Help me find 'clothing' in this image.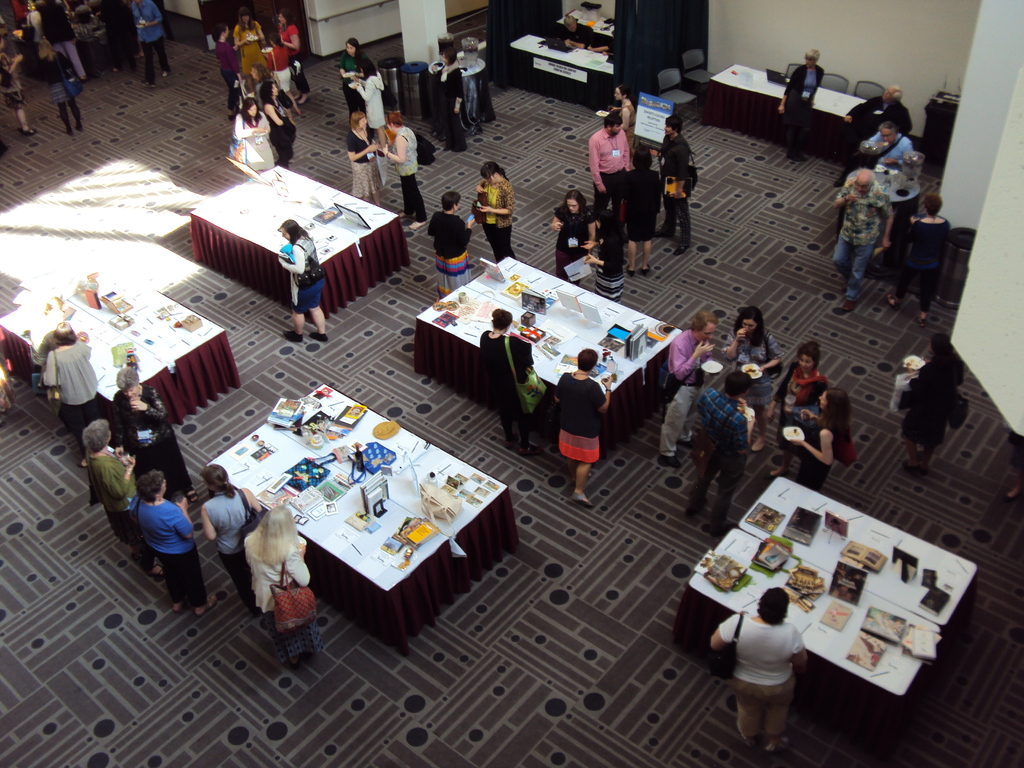
Found it: crop(277, 228, 325, 315).
